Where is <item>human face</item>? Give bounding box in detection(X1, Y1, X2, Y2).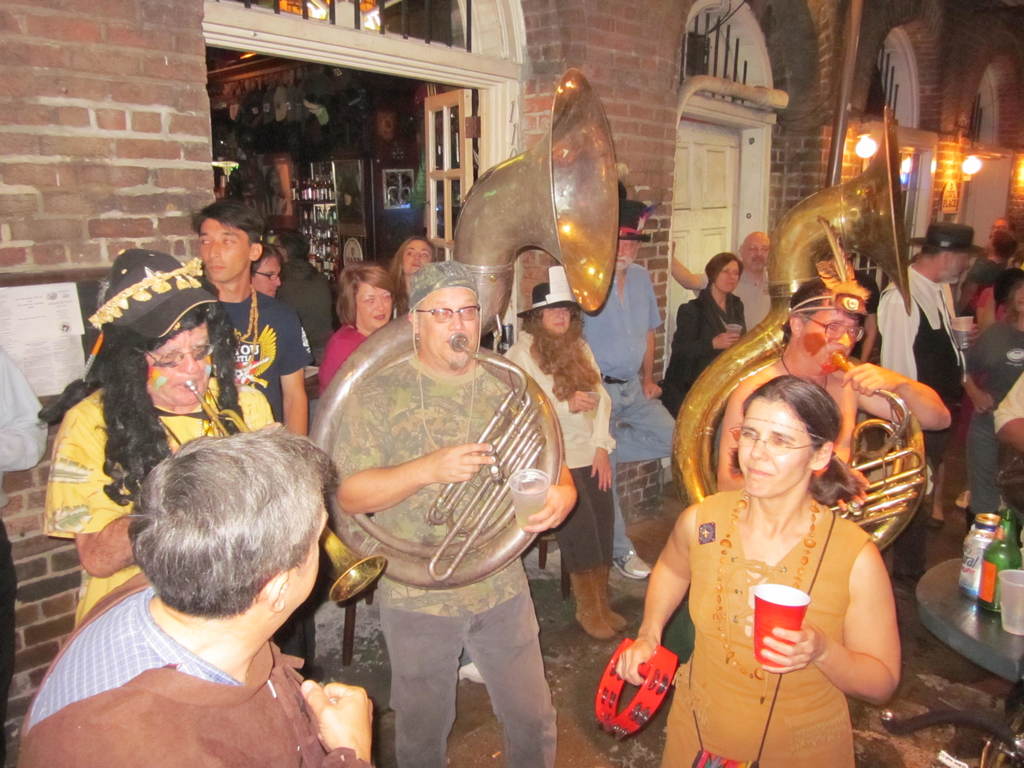
detection(422, 288, 479, 367).
